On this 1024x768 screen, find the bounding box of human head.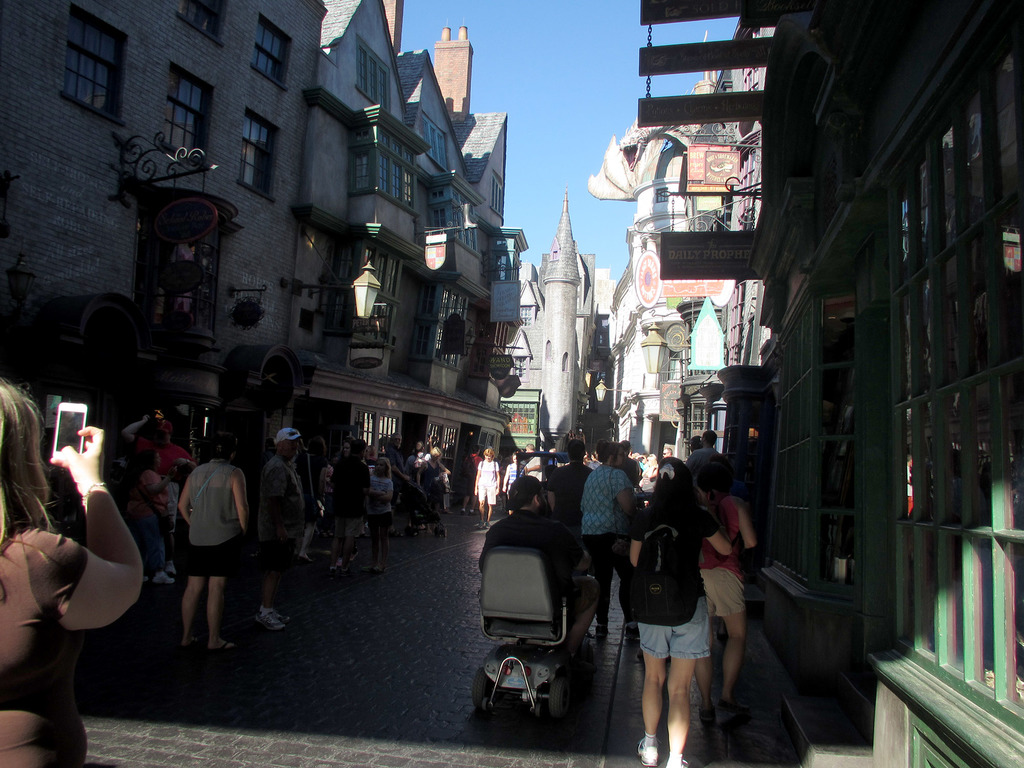
Bounding box: select_region(484, 447, 494, 463).
